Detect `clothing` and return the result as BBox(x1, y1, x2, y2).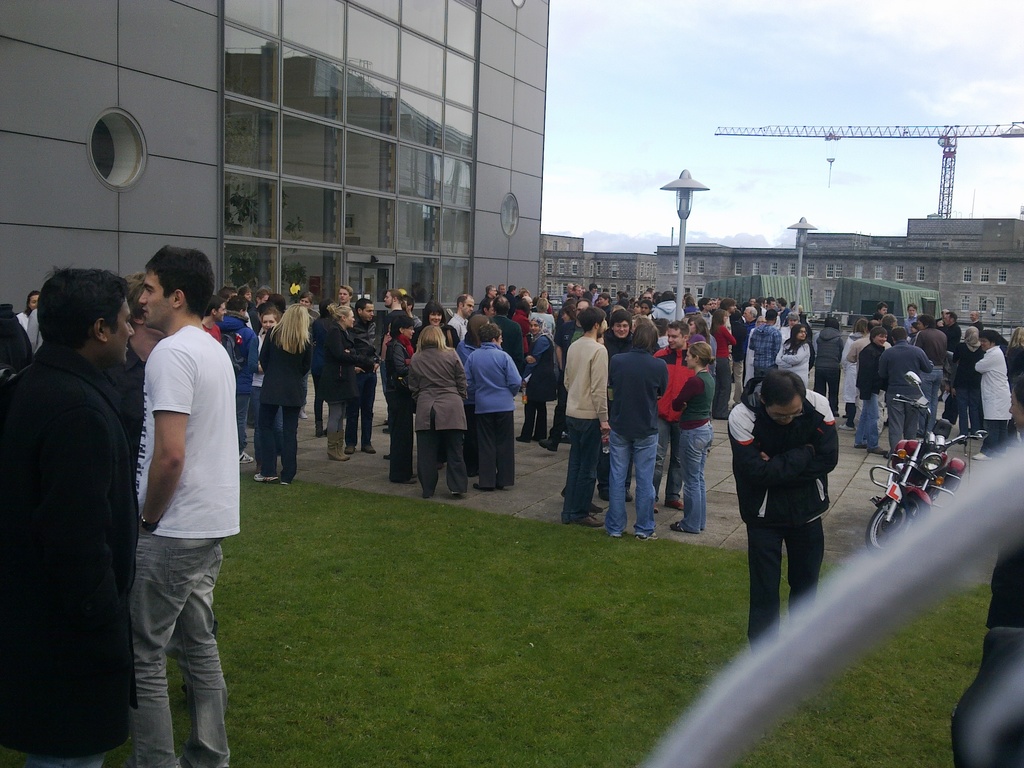
BBox(12, 294, 28, 333).
